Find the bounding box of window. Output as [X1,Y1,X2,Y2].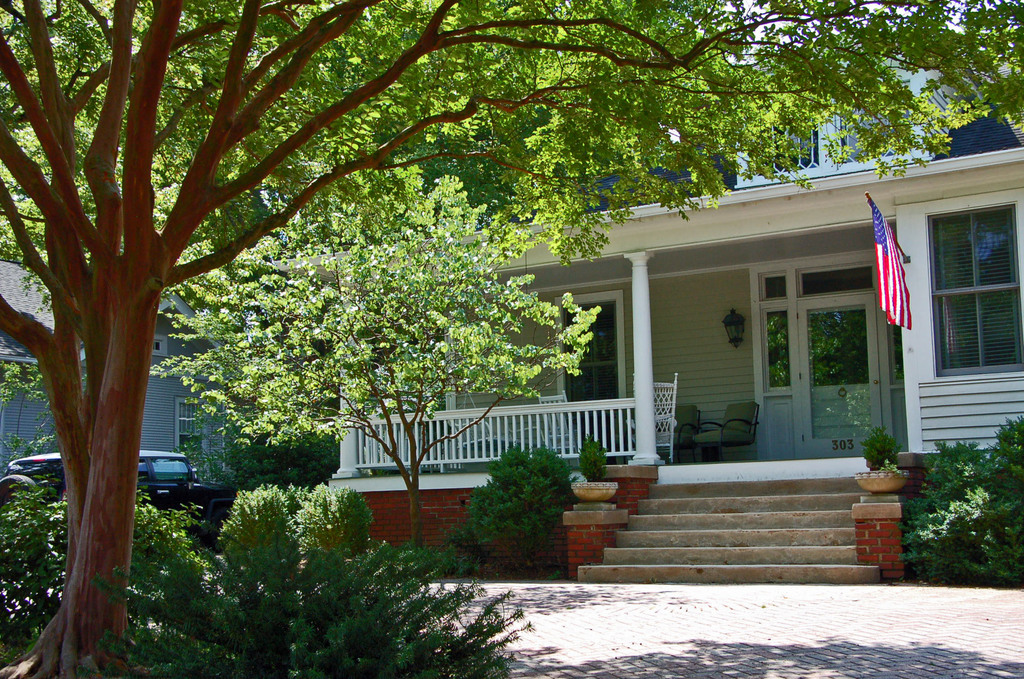
[933,181,1011,406].
